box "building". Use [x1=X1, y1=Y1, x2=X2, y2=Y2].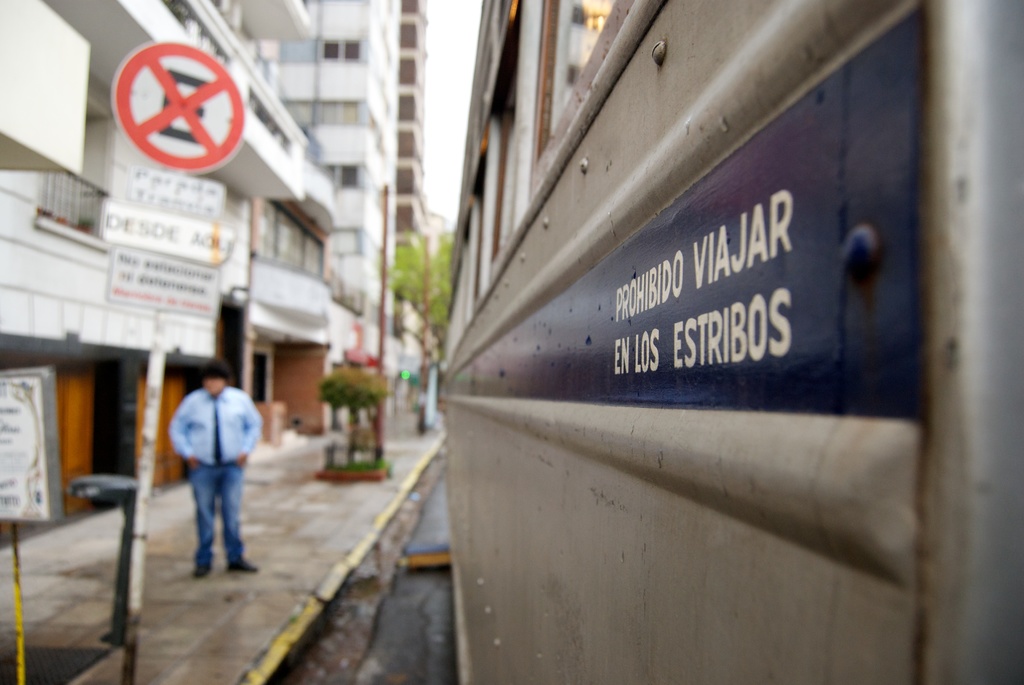
[x1=0, y1=0, x2=428, y2=550].
